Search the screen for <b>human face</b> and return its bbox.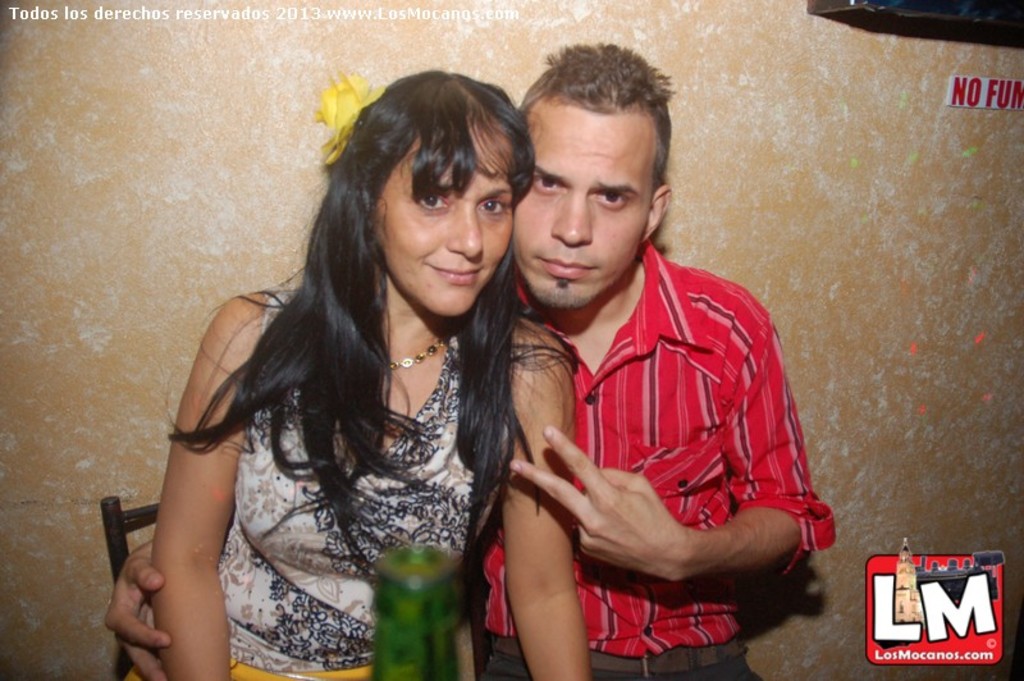
Found: BBox(378, 133, 511, 314).
